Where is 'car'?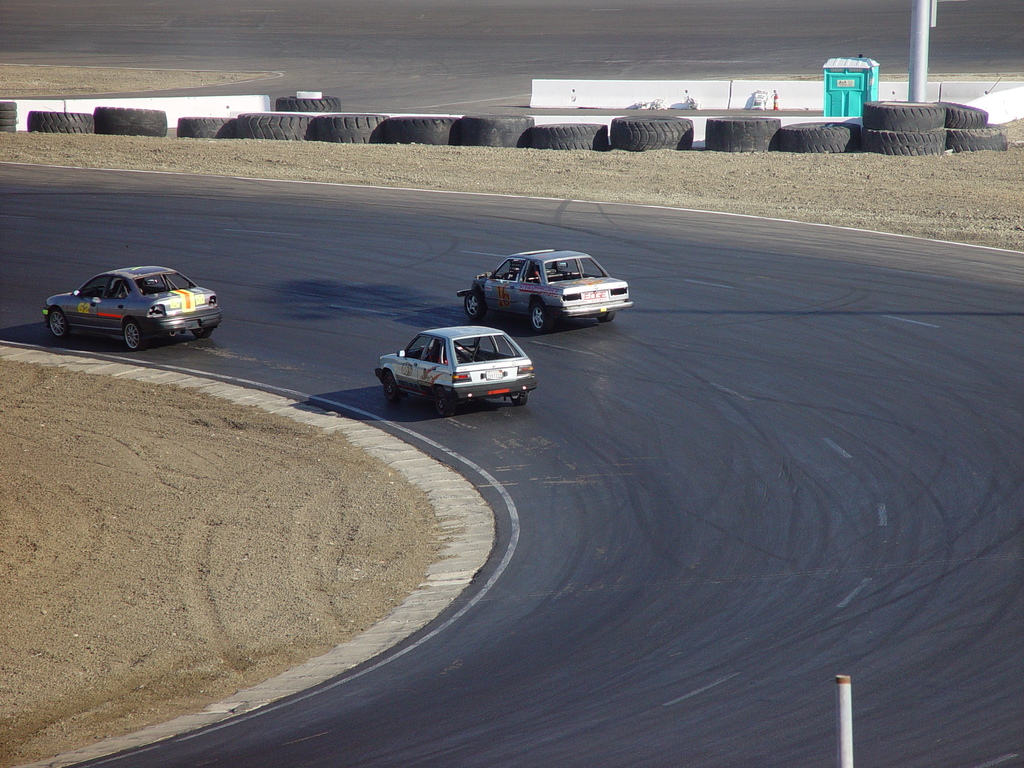
[372, 324, 535, 404].
